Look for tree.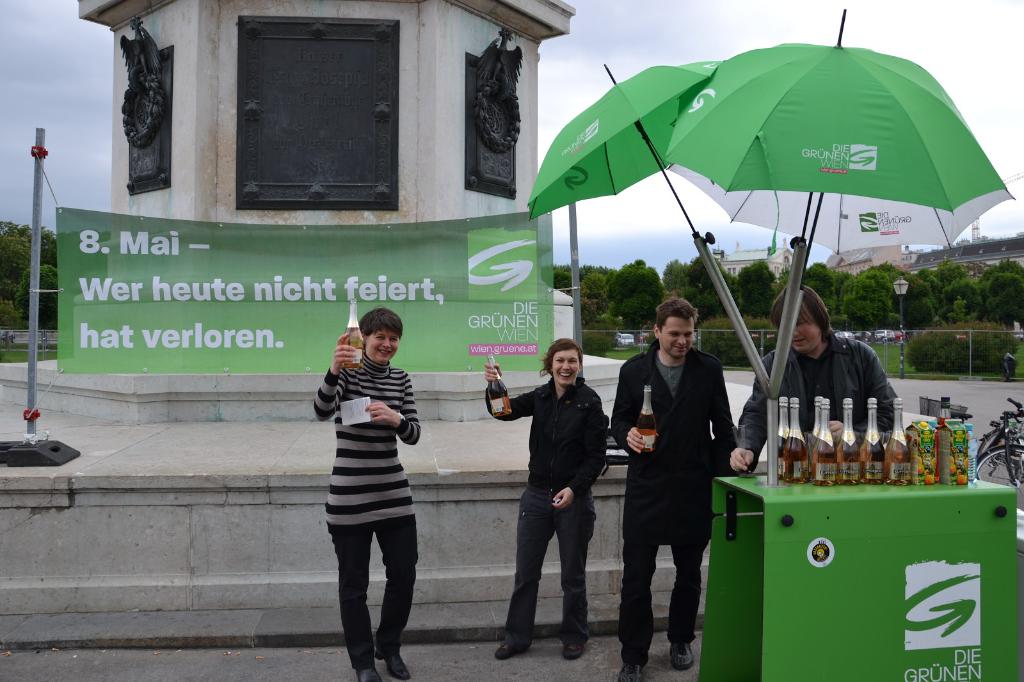
Found: 0/220/61/333.
